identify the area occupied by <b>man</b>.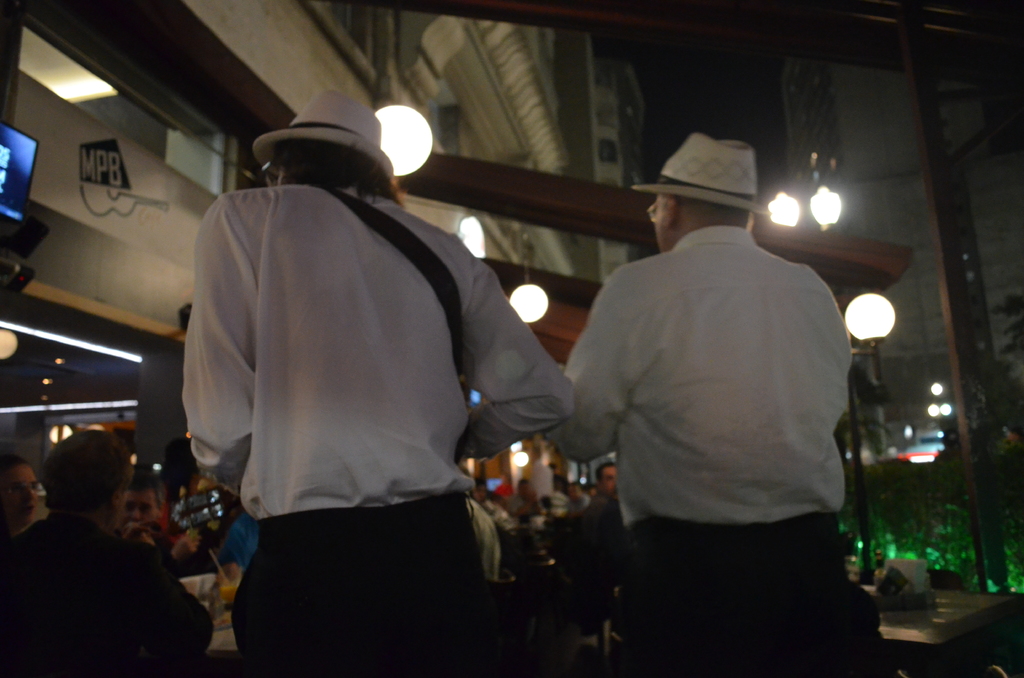
Area: crop(562, 111, 876, 651).
